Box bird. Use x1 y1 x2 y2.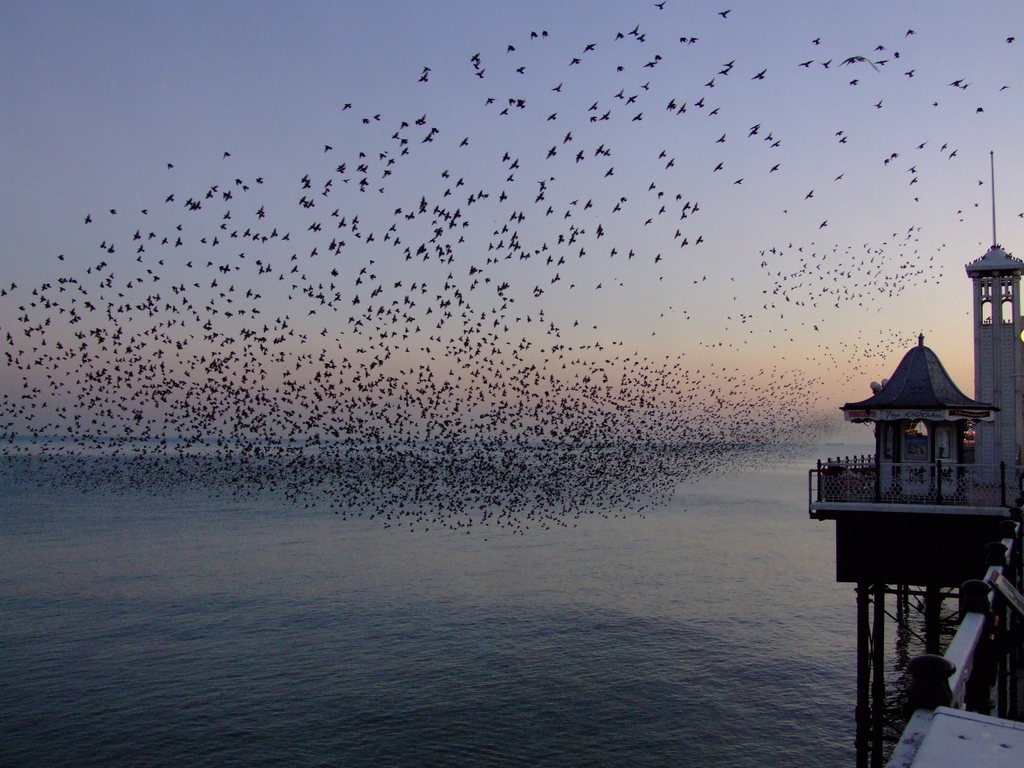
80 212 95 227.
